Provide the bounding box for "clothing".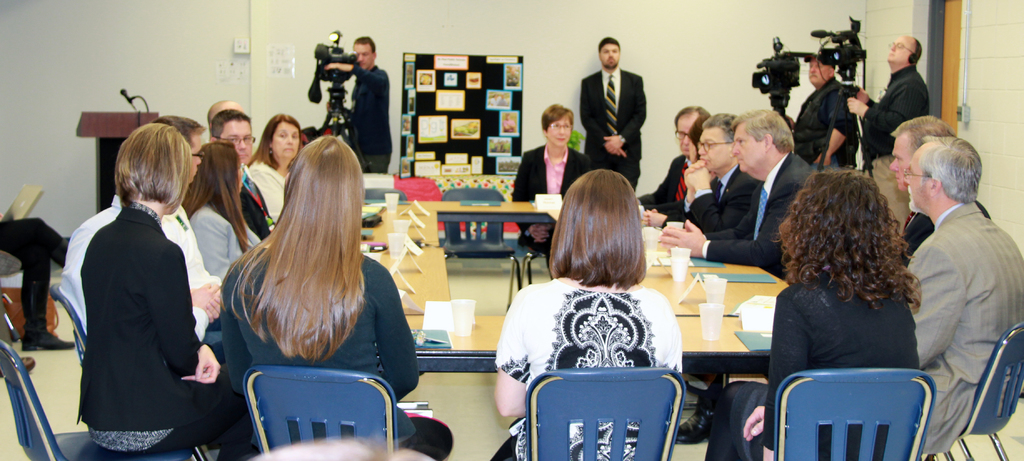
249, 158, 290, 220.
